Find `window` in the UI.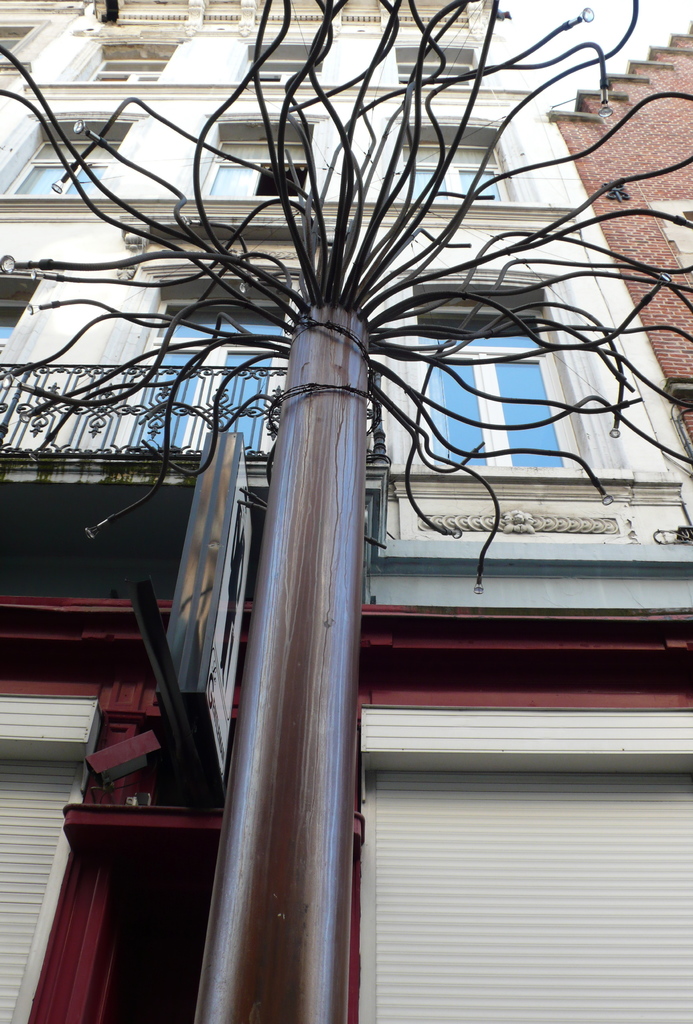
UI element at box(421, 324, 611, 456).
